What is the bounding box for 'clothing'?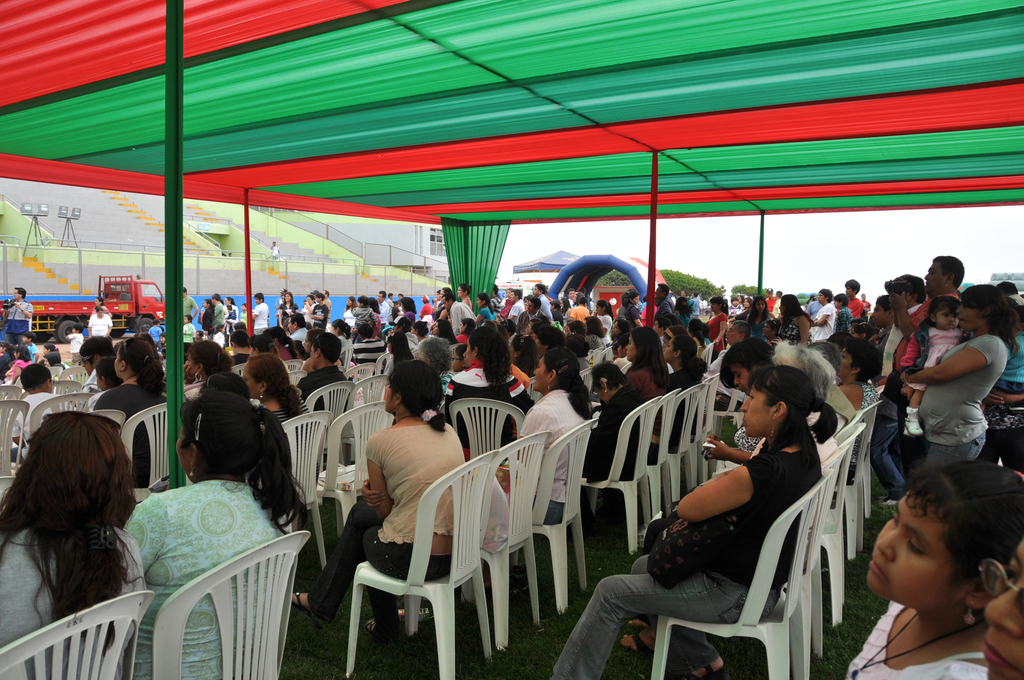
BBox(584, 379, 645, 518).
